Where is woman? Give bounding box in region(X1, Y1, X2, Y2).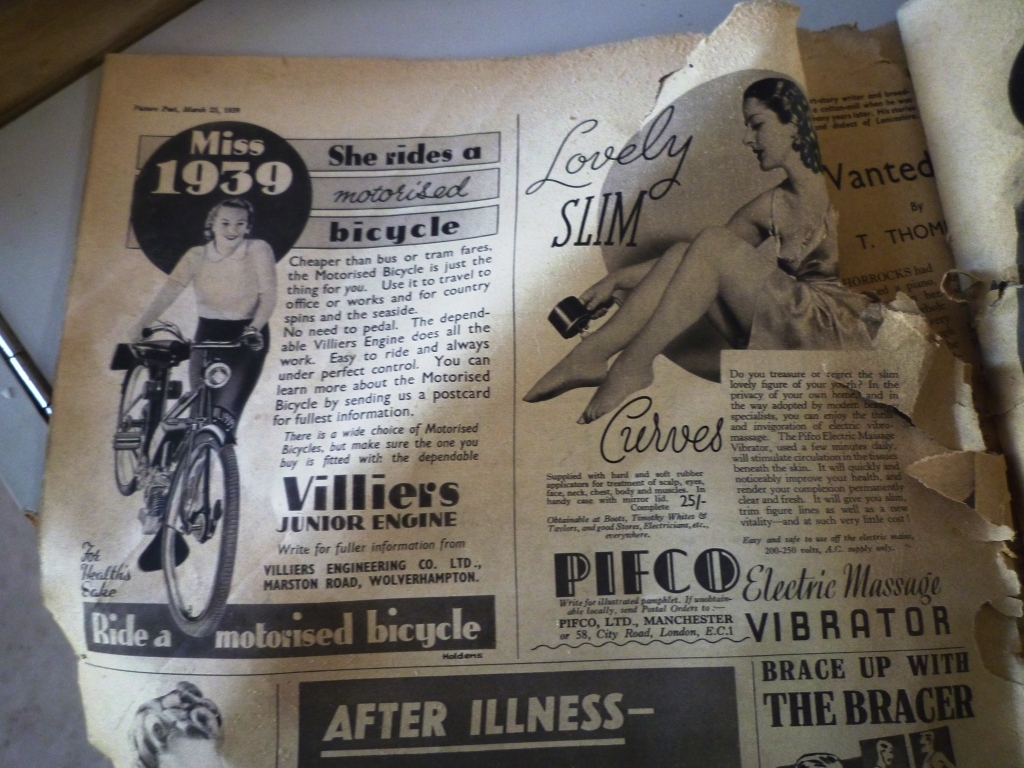
region(127, 680, 231, 767).
